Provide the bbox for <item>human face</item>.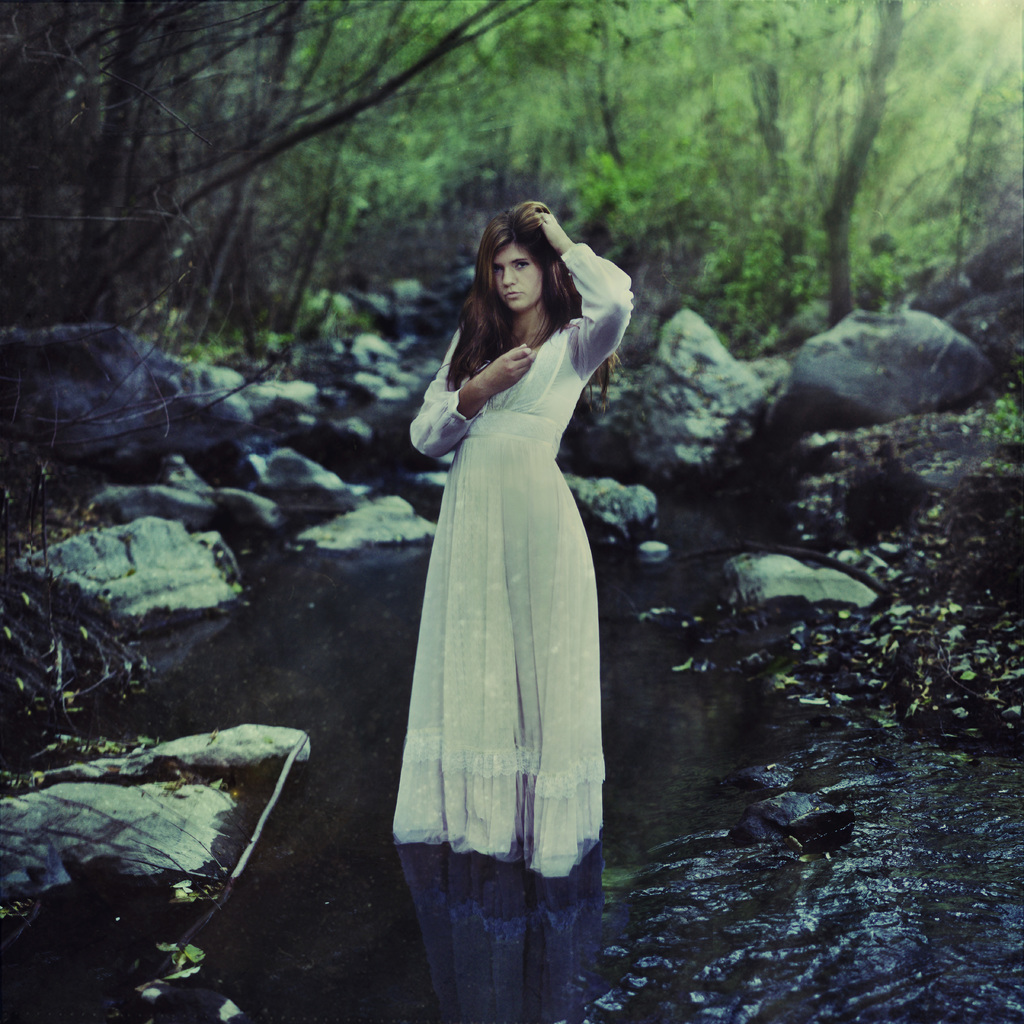
495,235,541,315.
